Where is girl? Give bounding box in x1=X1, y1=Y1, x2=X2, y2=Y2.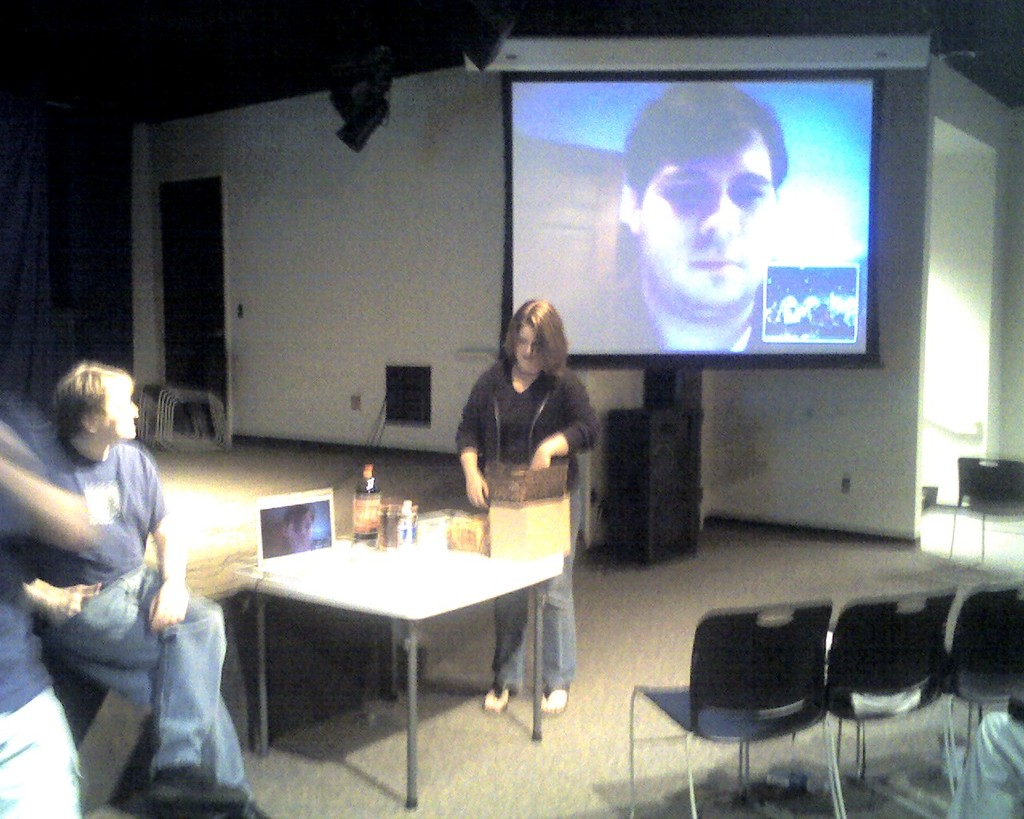
x1=458, y1=306, x2=594, y2=714.
